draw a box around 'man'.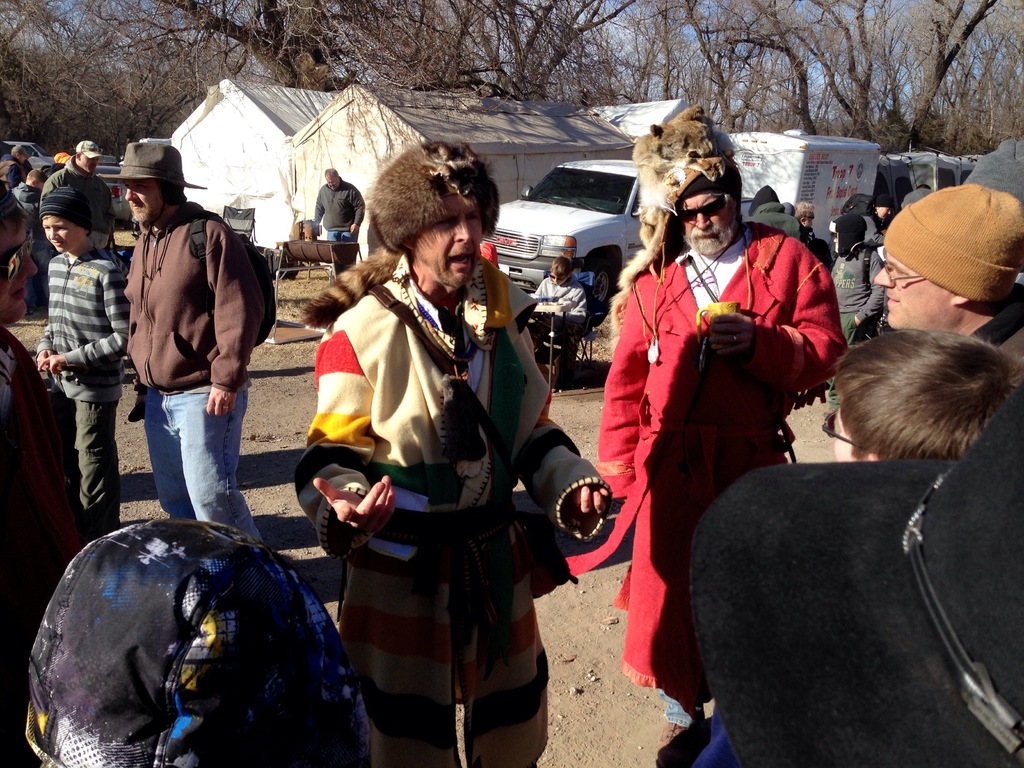
40,138,115,257.
